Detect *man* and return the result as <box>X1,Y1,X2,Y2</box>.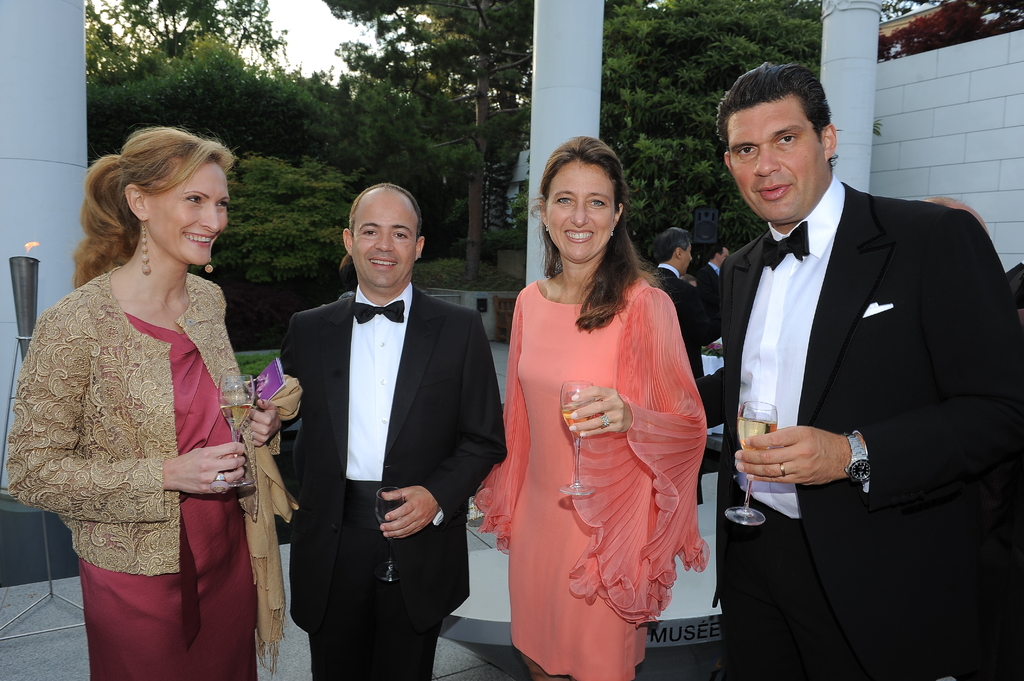
<box>694,243,729,341</box>.
